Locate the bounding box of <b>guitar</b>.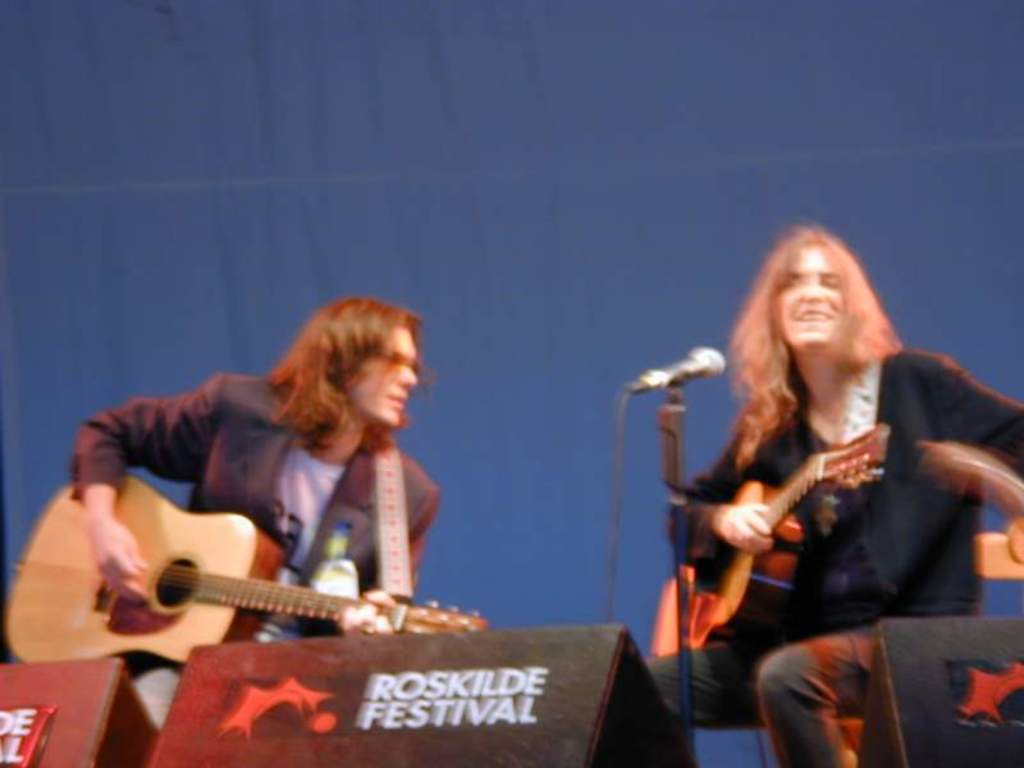
Bounding box: [left=649, top=421, right=888, bottom=659].
